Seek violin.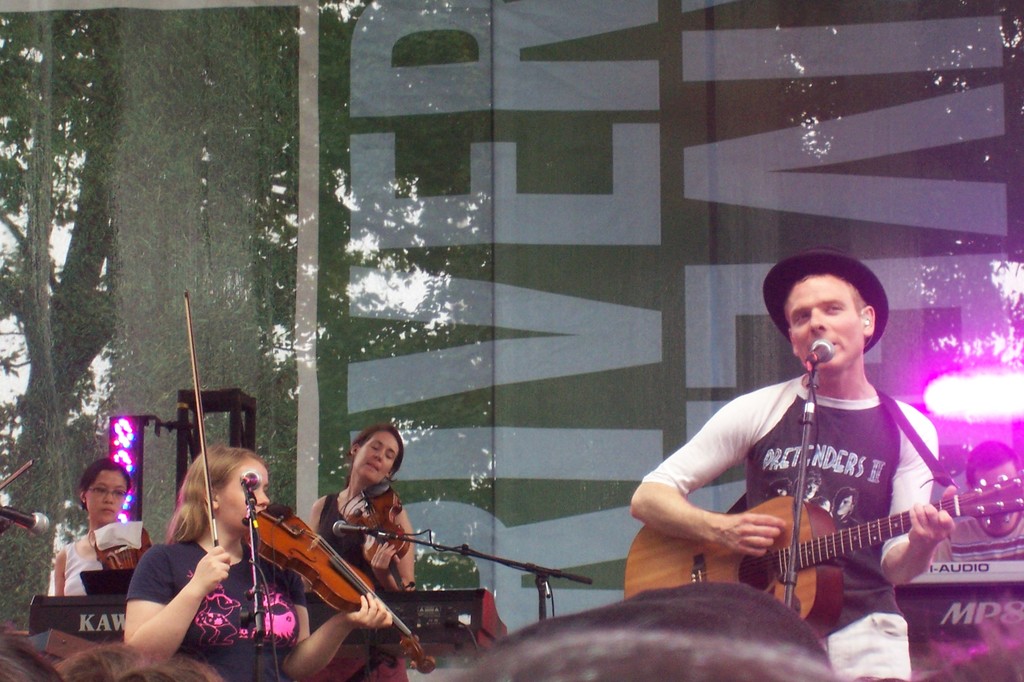
box=[341, 485, 414, 596].
